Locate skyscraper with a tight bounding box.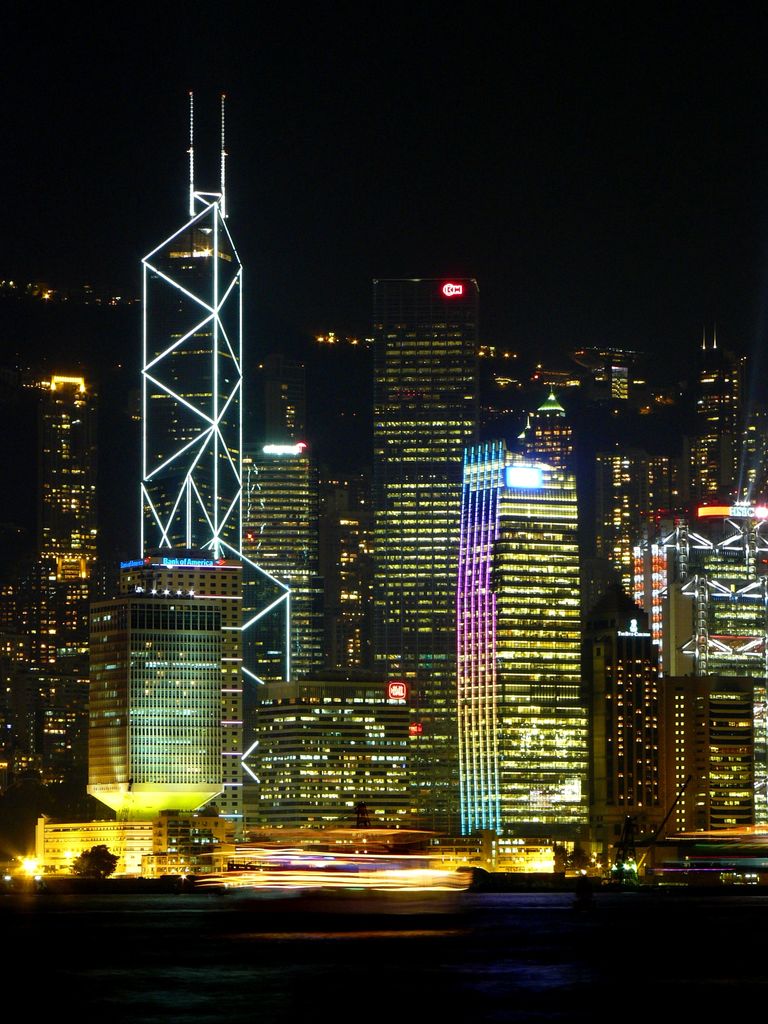
x1=79 y1=582 x2=236 y2=832.
